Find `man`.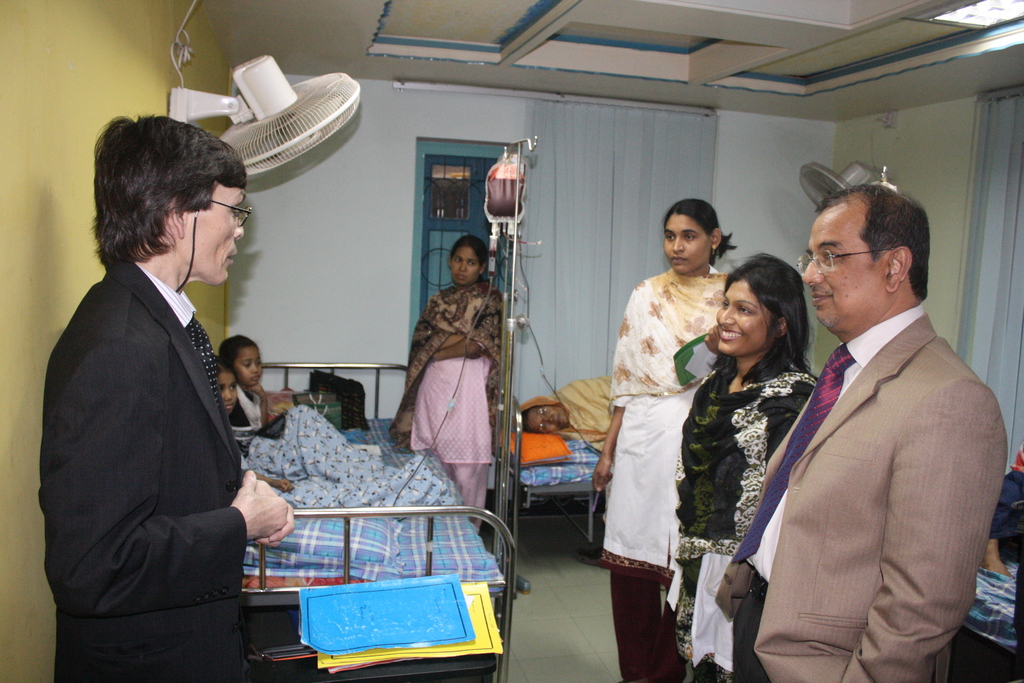
[743, 159, 1004, 682].
